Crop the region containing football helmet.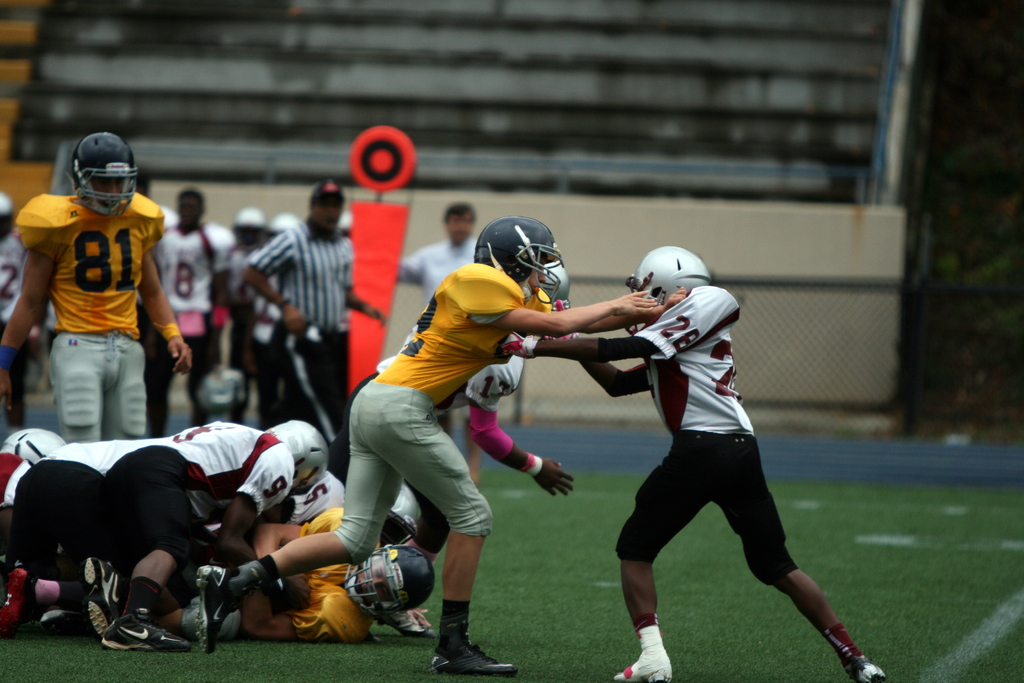
Crop region: x1=0, y1=425, x2=75, y2=471.
